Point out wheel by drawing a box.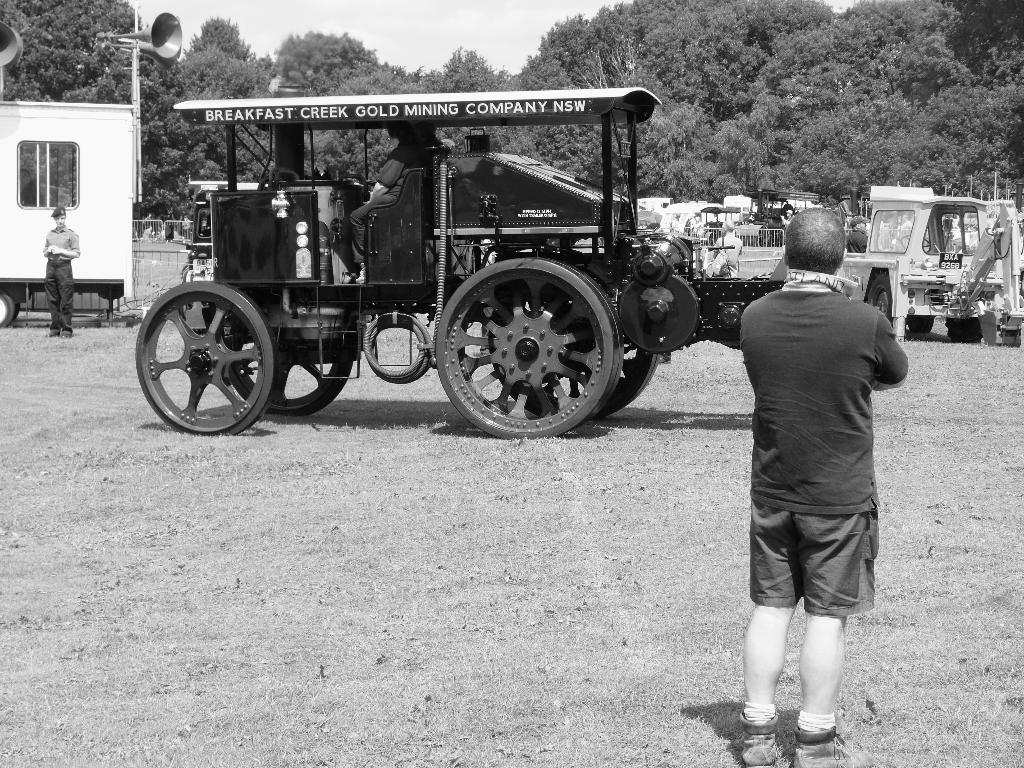
detection(865, 272, 892, 325).
